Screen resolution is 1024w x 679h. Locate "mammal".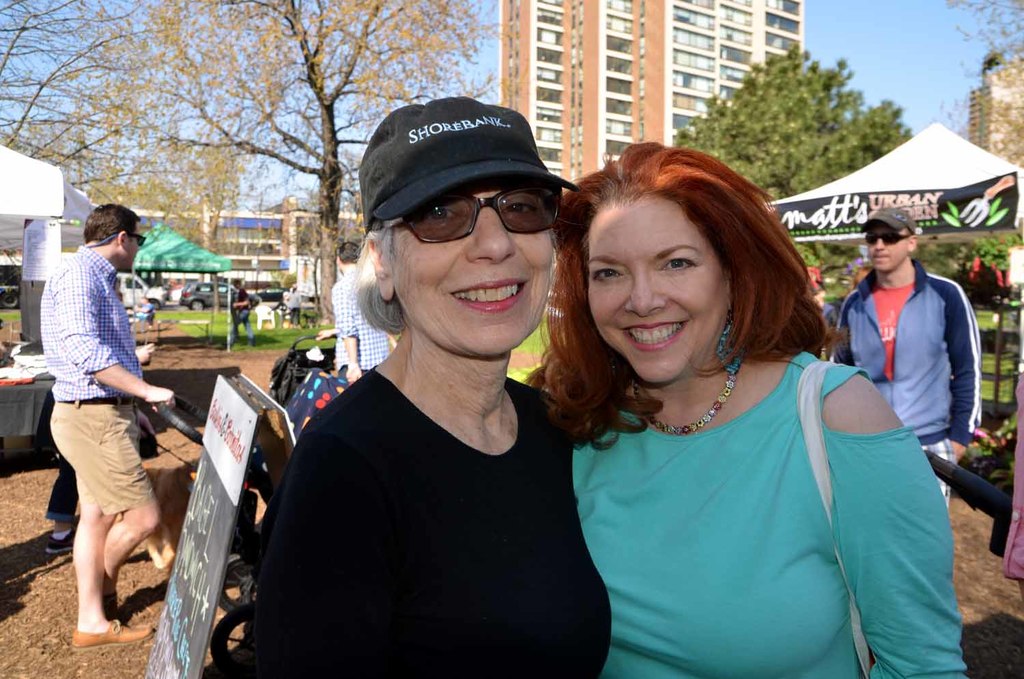
x1=833, y1=208, x2=981, y2=508.
